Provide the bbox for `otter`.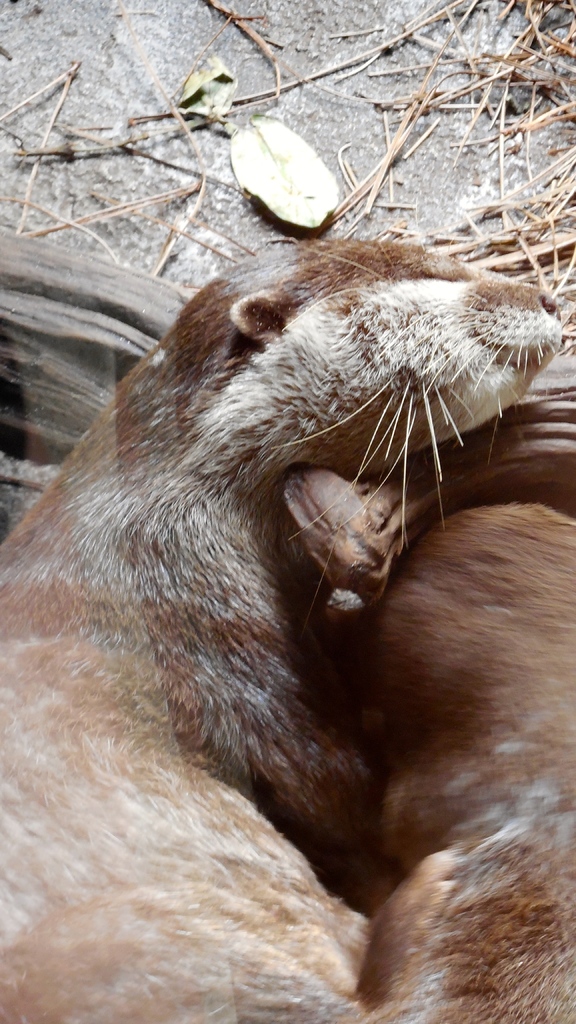
[36,161,564,956].
